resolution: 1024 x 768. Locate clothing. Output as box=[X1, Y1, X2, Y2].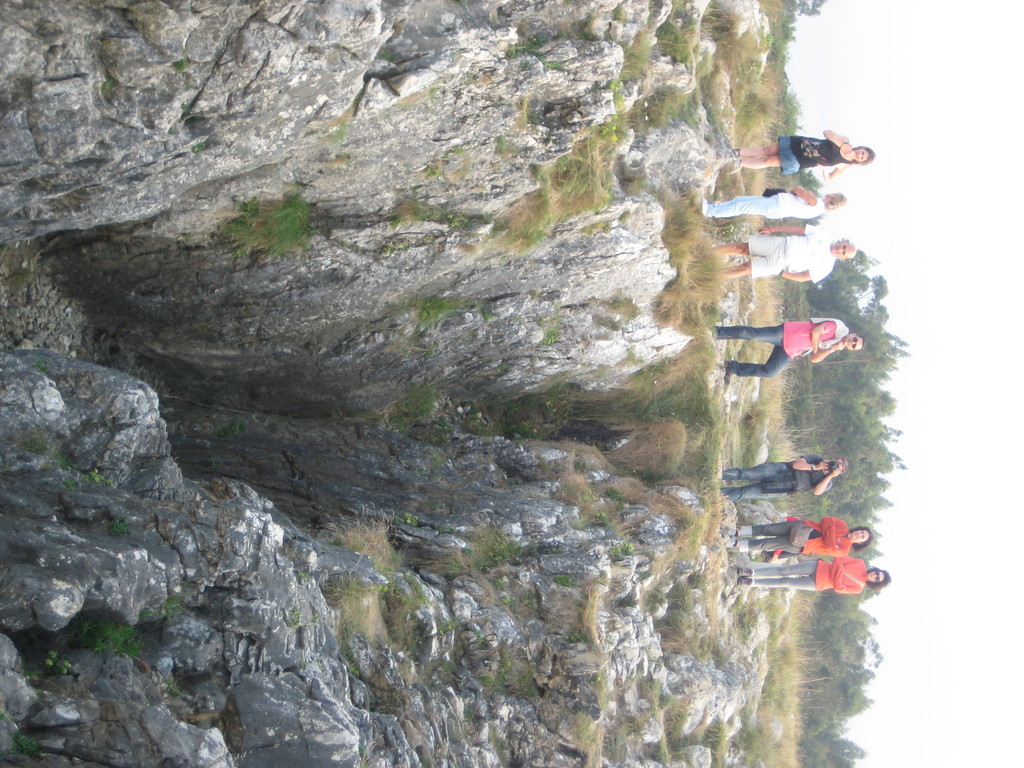
box=[749, 552, 872, 597].
